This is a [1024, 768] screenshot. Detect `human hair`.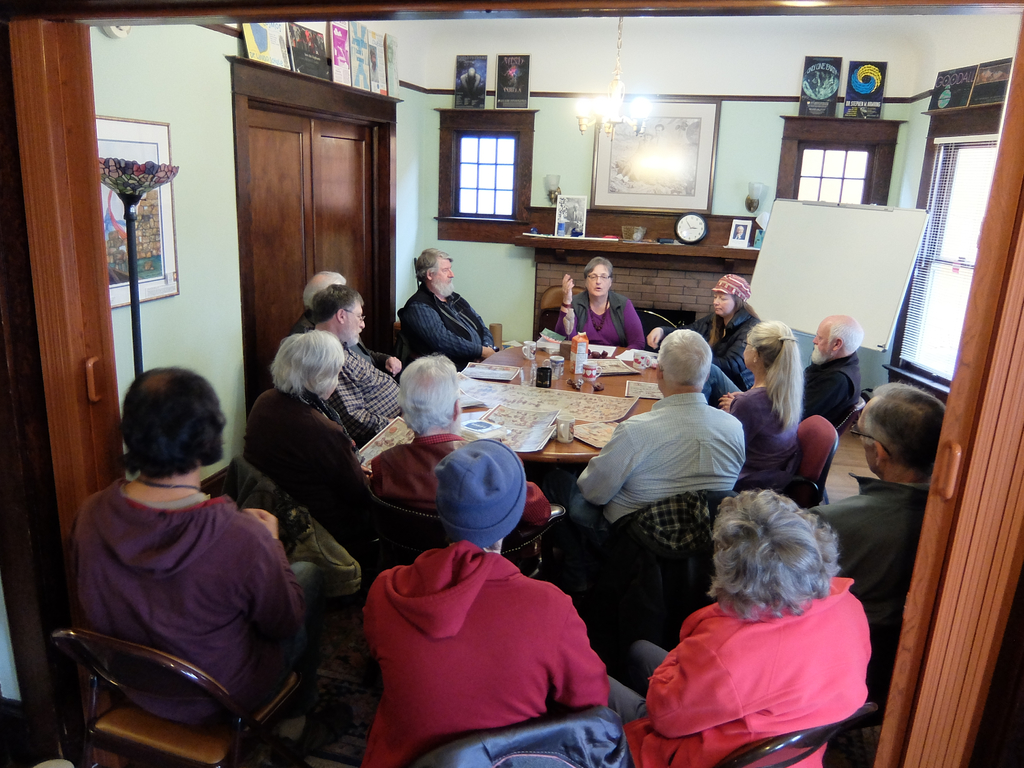
<box>415,247,456,283</box>.
